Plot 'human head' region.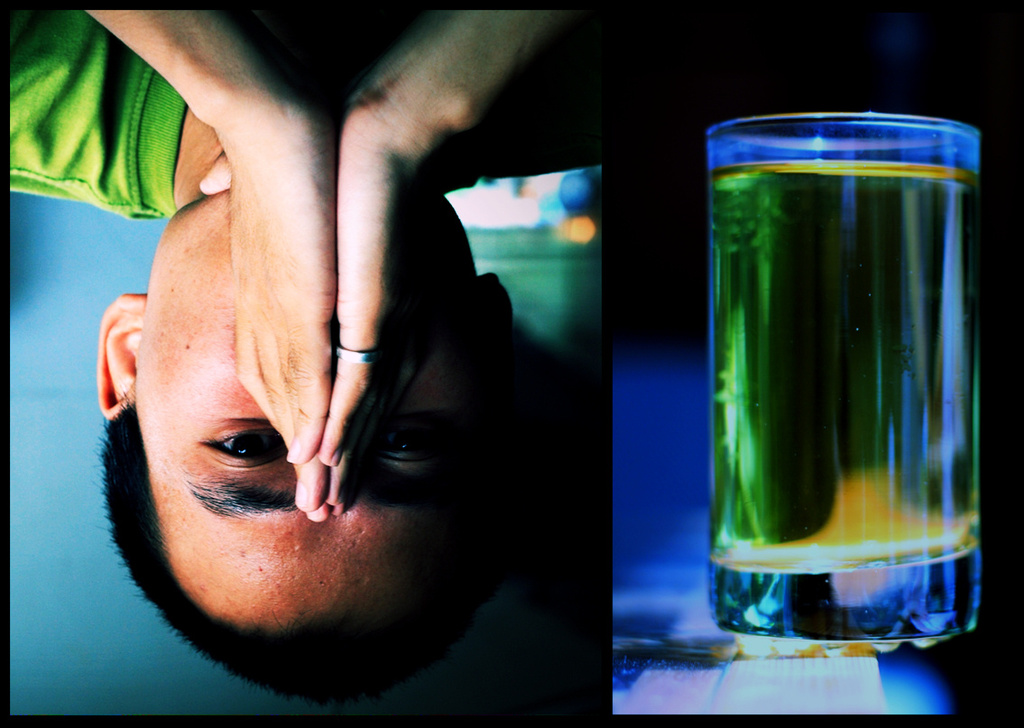
Plotted at locate(92, 137, 462, 573).
